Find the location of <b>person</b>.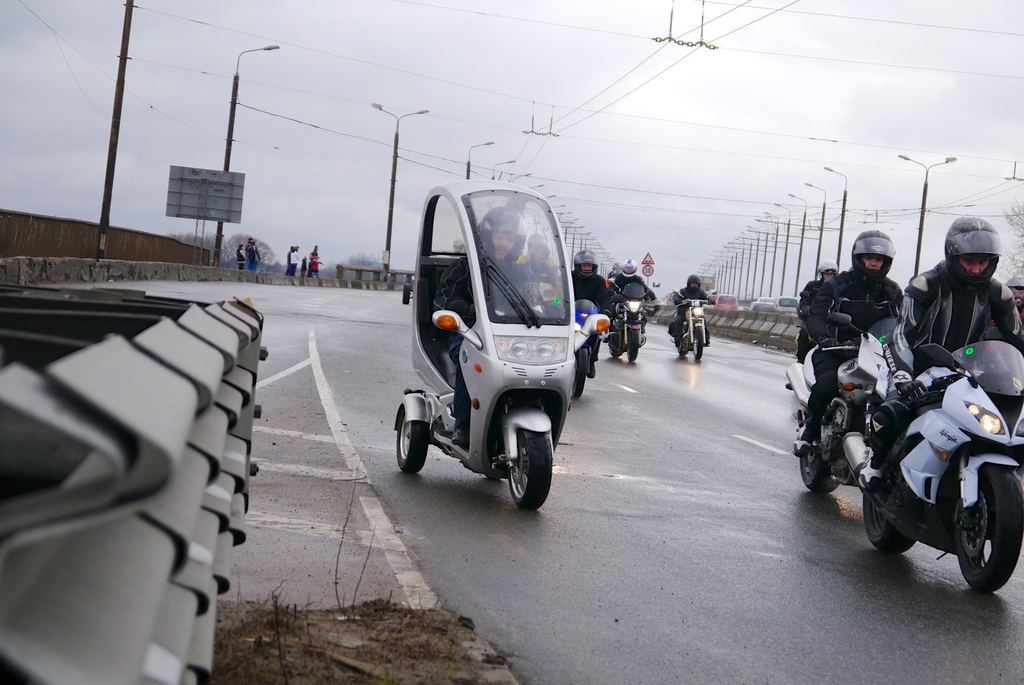
Location: {"left": 671, "top": 270, "right": 707, "bottom": 343}.
